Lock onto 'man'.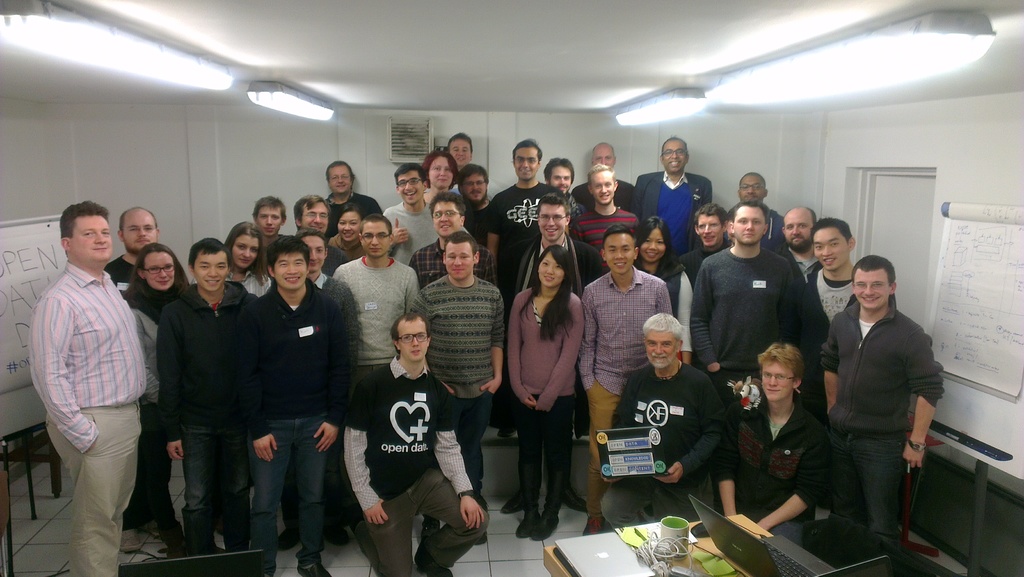
Locked: (left=243, top=240, right=343, bottom=576).
